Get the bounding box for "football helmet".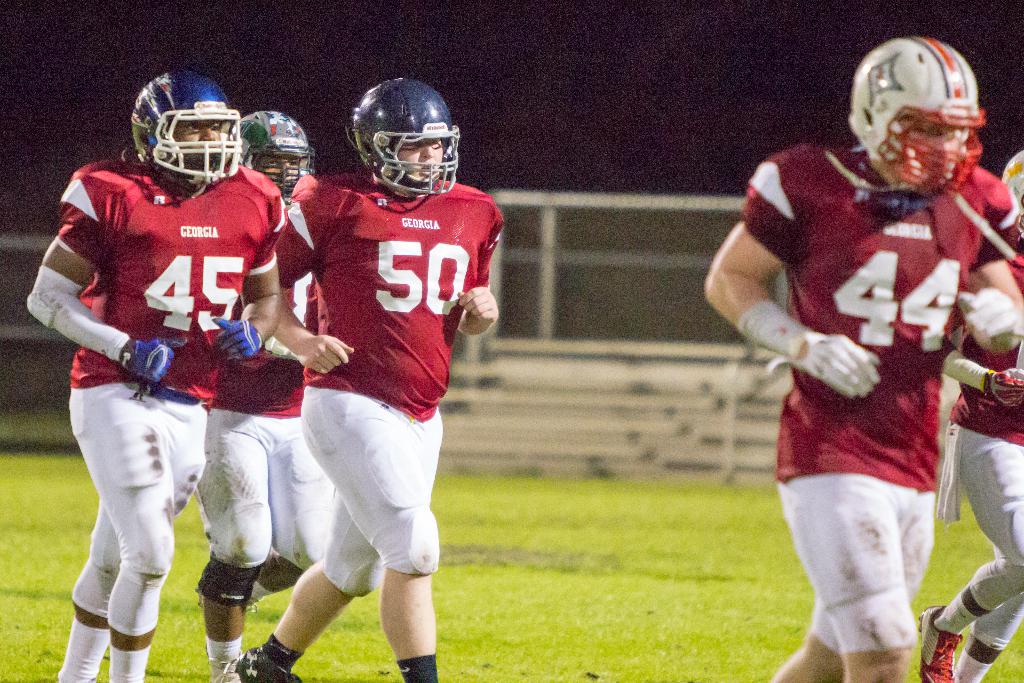
region(351, 75, 461, 194).
